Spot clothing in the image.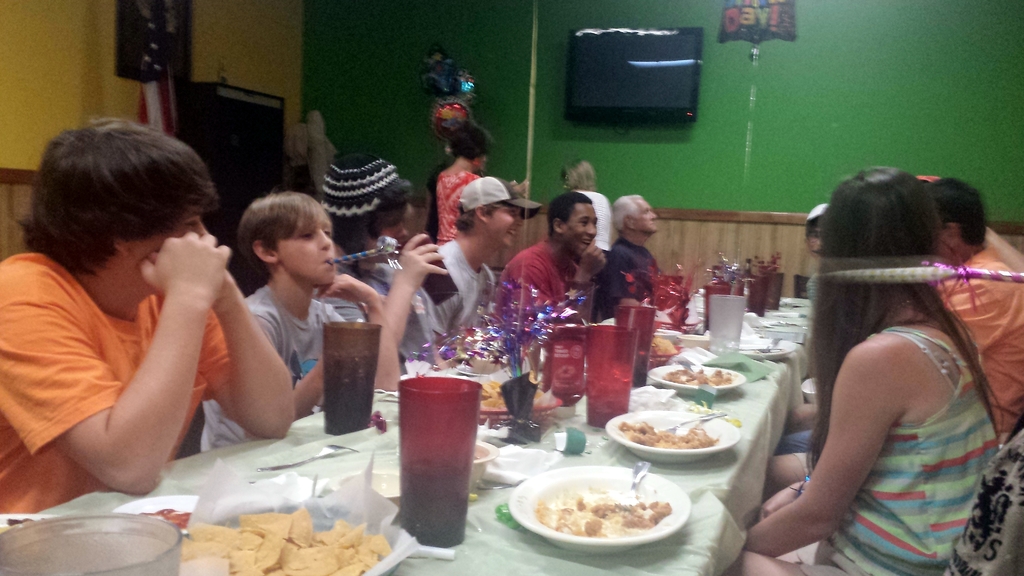
clothing found at (202, 282, 349, 453).
